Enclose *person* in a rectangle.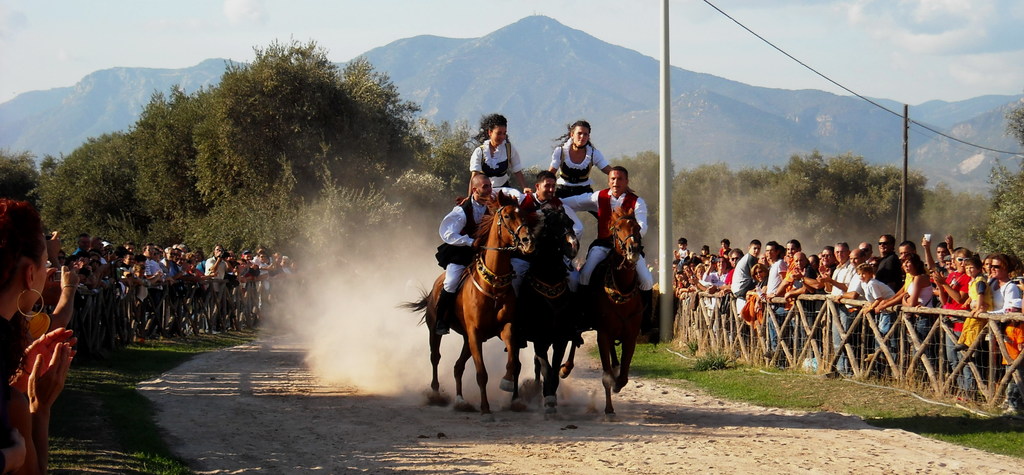
pyautogui.locateOnScreen(559, 165, 654, 296).
